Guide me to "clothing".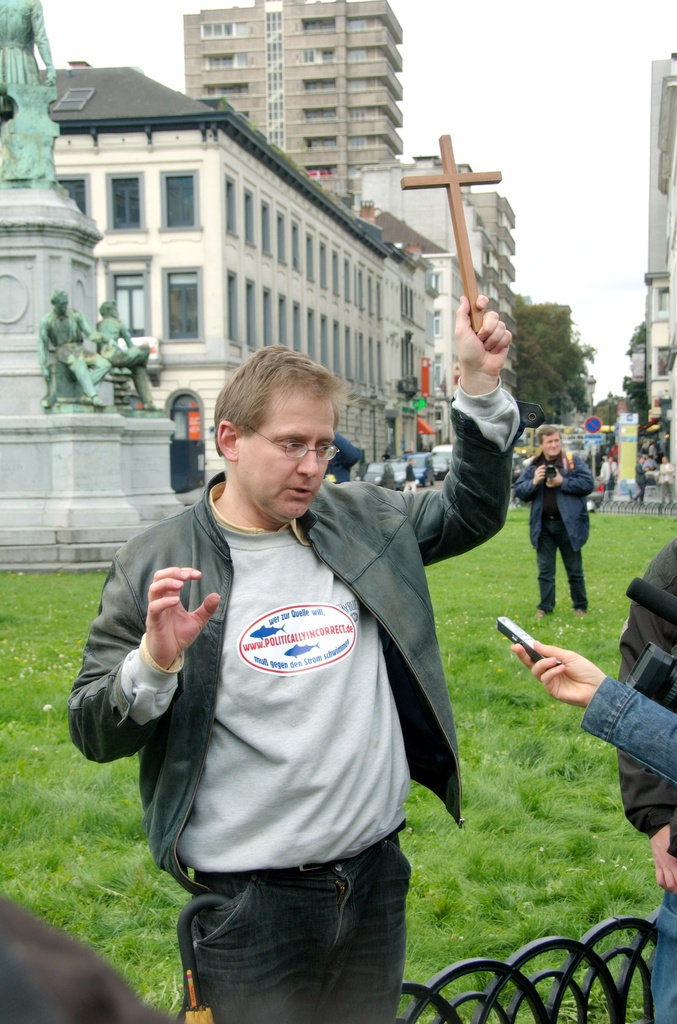
Guidance: region(0, 0, 56, 81).
